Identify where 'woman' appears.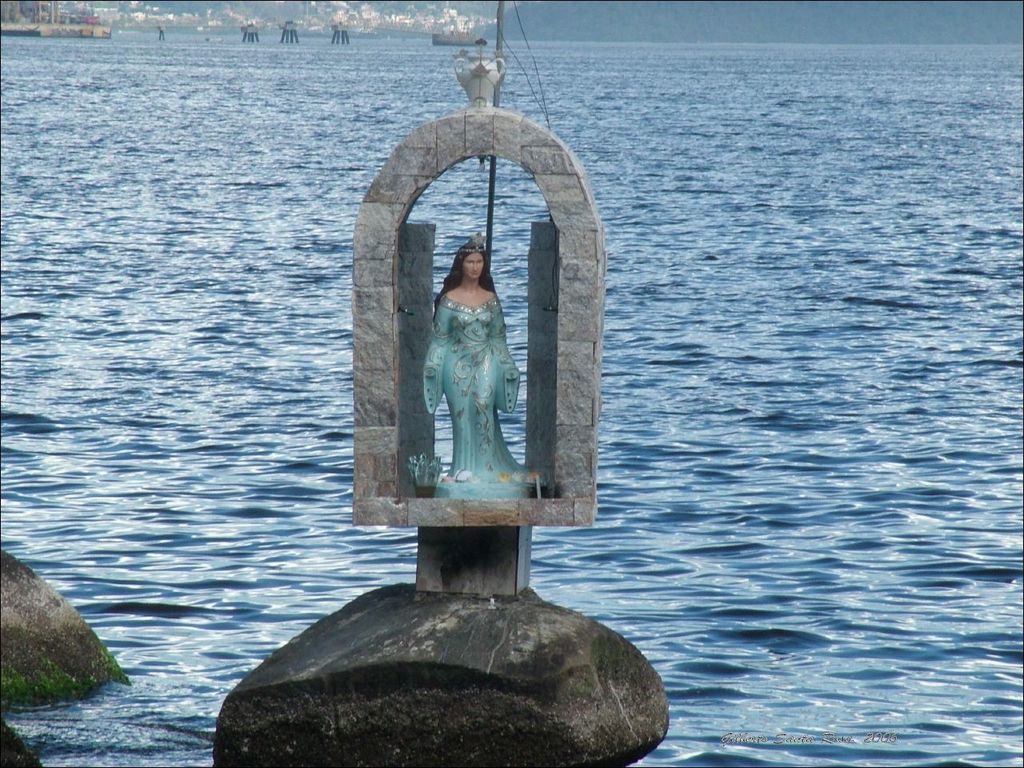
Appears at locate(404, 201, 538, 523).
